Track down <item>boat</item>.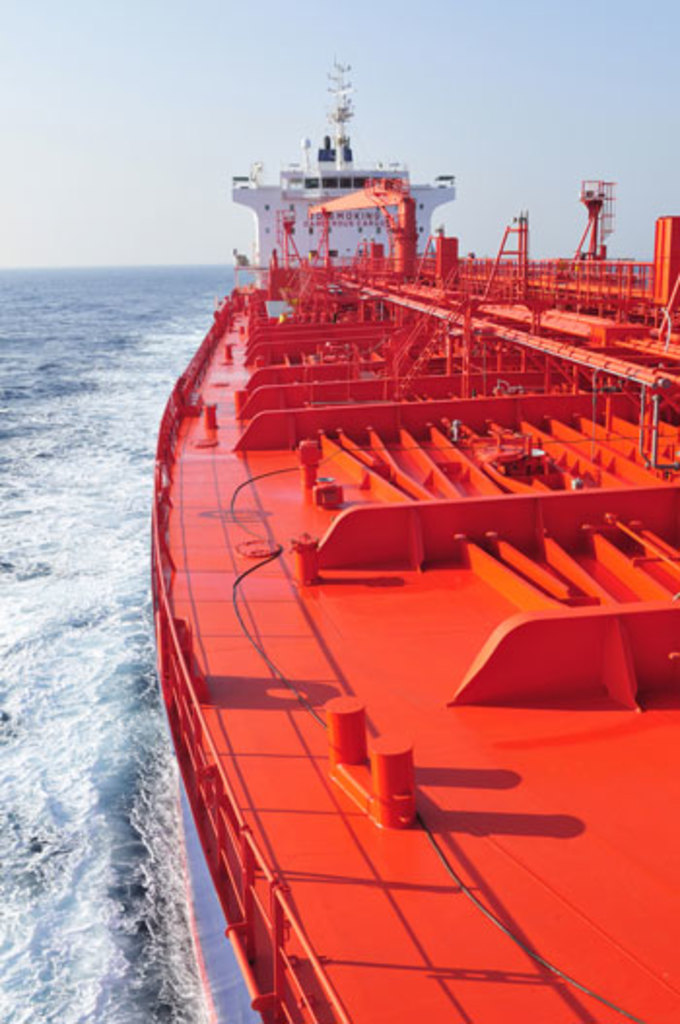
Tracked to [138, 19, 679, 972].
